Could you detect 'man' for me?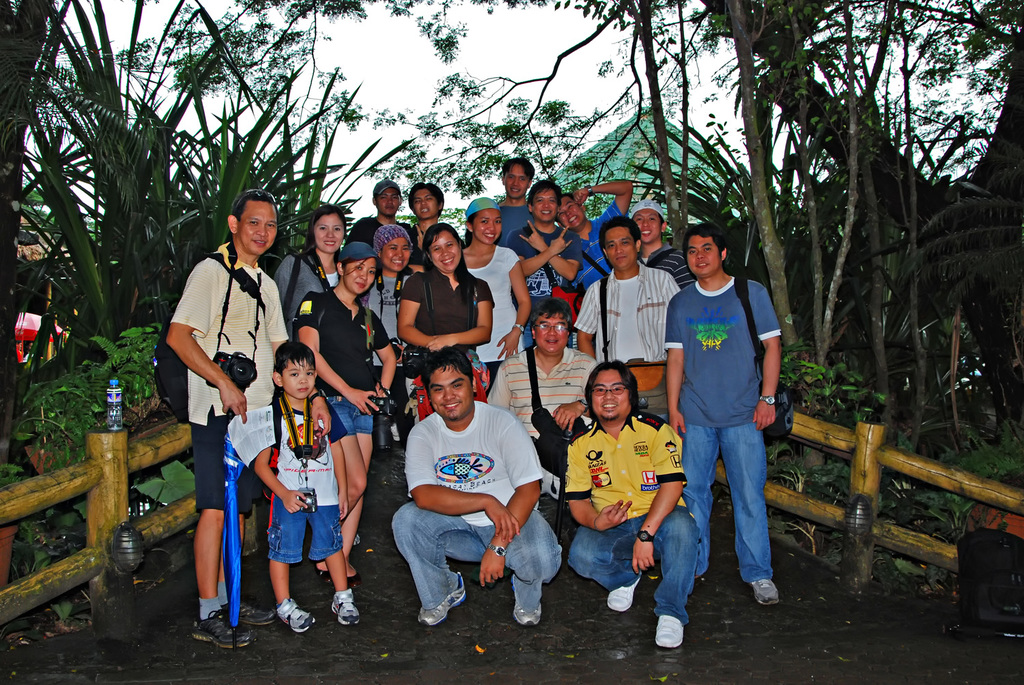
Detection result: pyautogui.locateOnScreen(558, 178, 633, 295).
